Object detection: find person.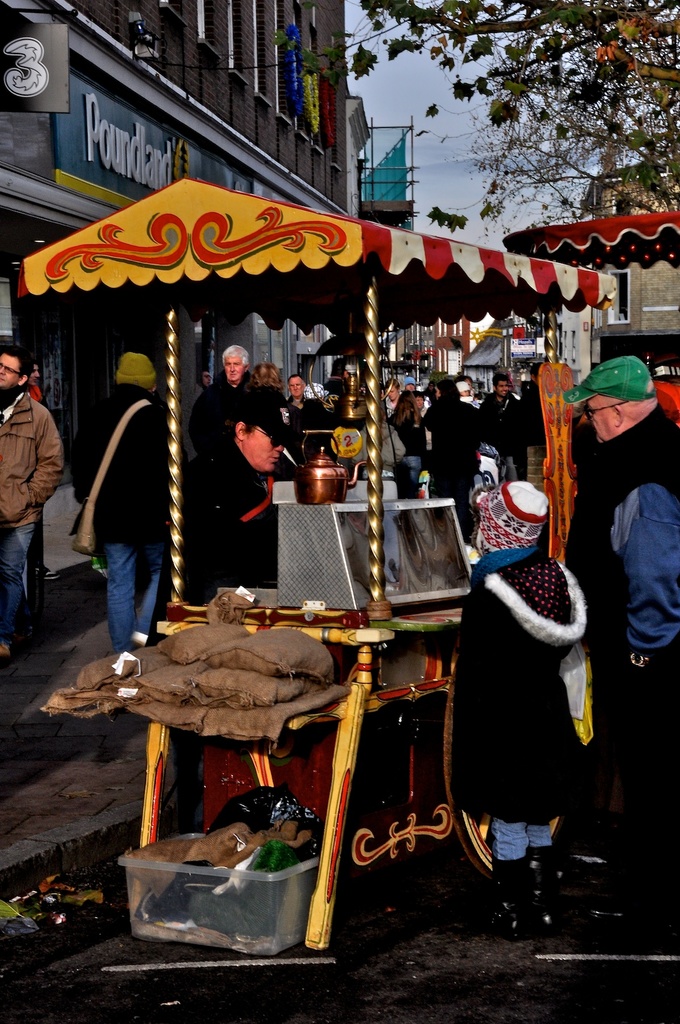
BBox(456, 405, 604, 906).
